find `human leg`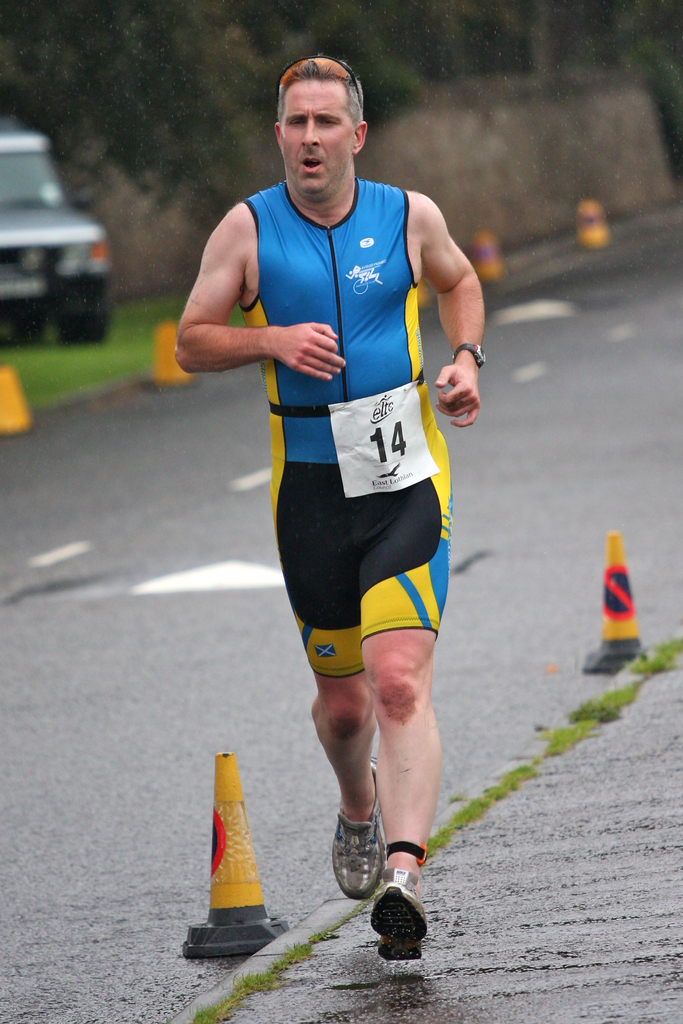
locate(259, 405, 385, 899)
